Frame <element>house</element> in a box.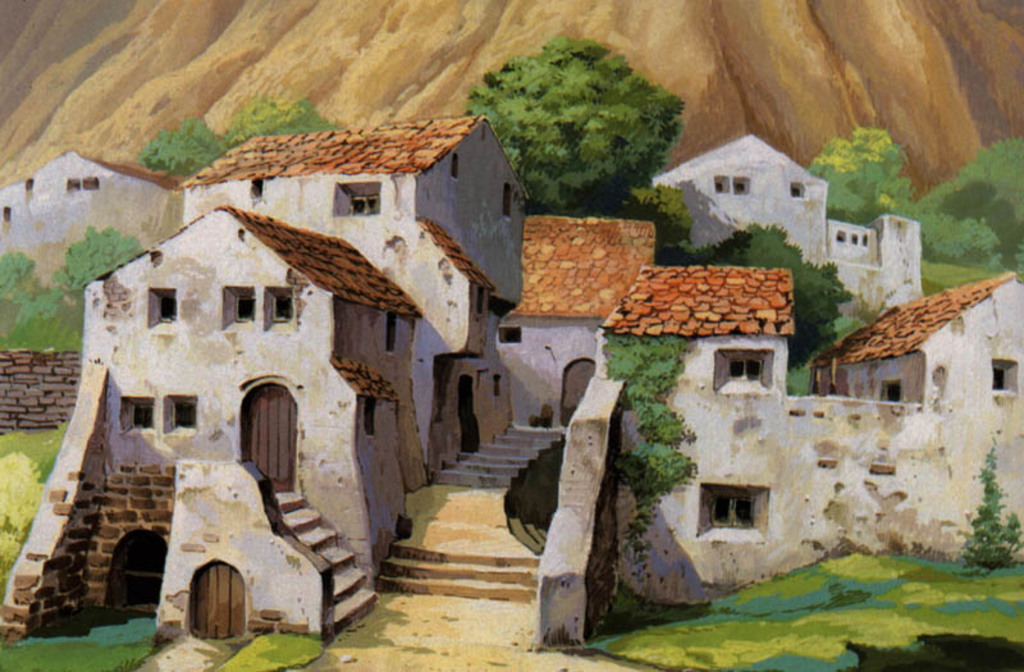
488/202/668/422.
